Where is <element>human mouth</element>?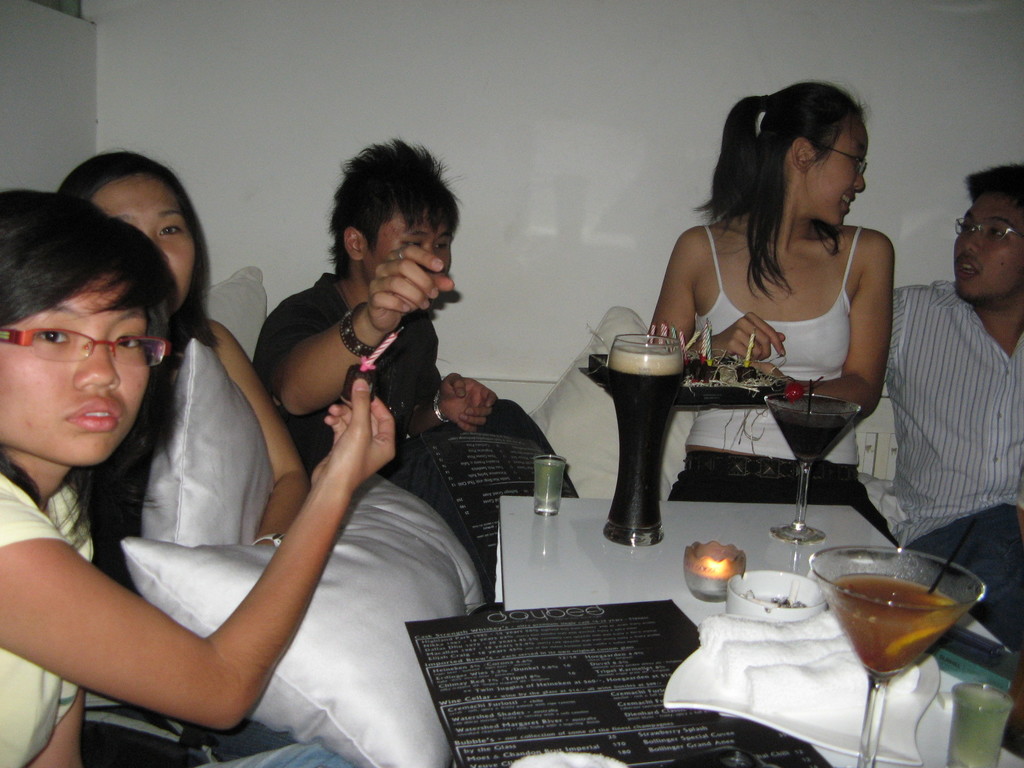
pyautogui.locateOnScreen(66, 401, 120, 434).
